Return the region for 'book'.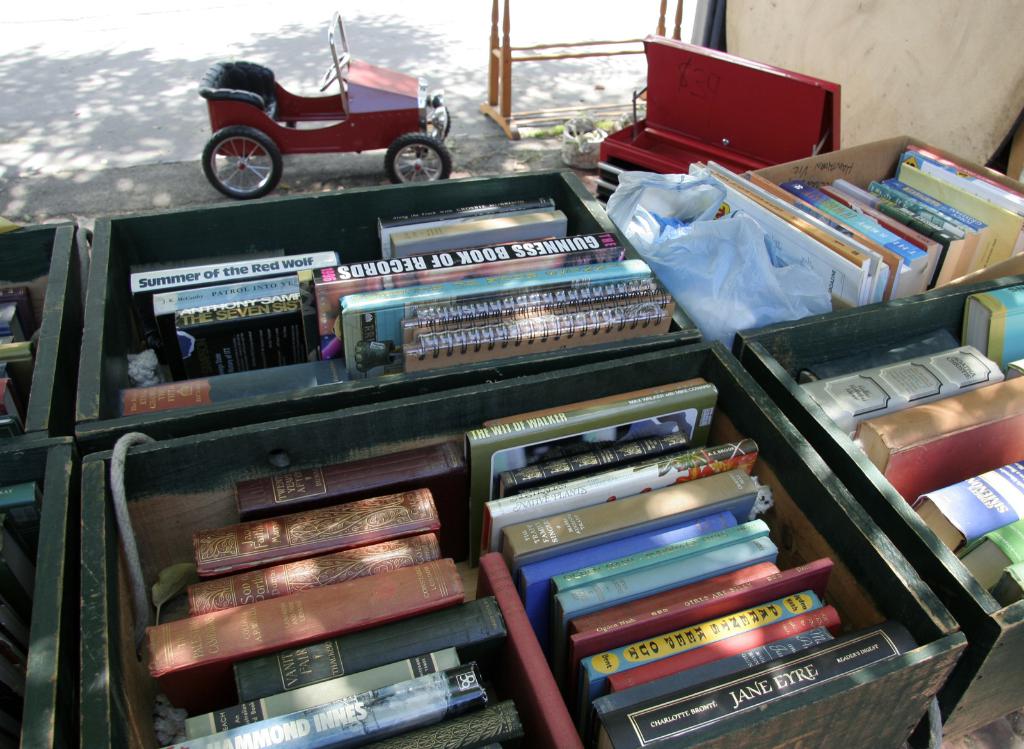
rect(584, 589, 819, 715).
